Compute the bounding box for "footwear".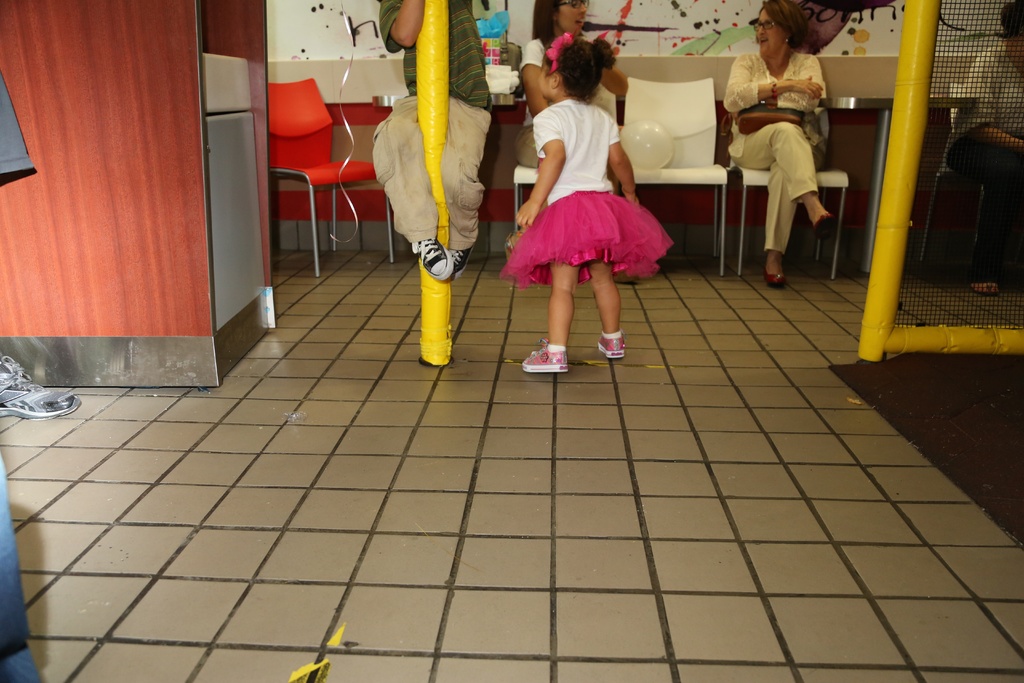
BBox(764, 272, 788, 287).
